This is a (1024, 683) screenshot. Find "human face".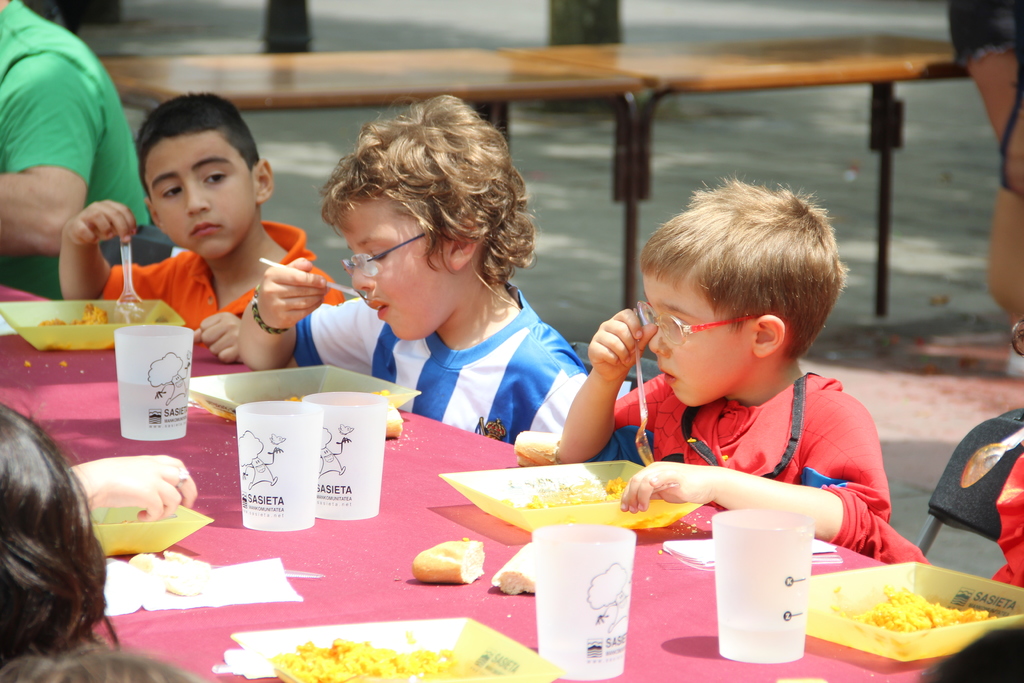
Bounding box: locate(644, 269, 753, 406).
